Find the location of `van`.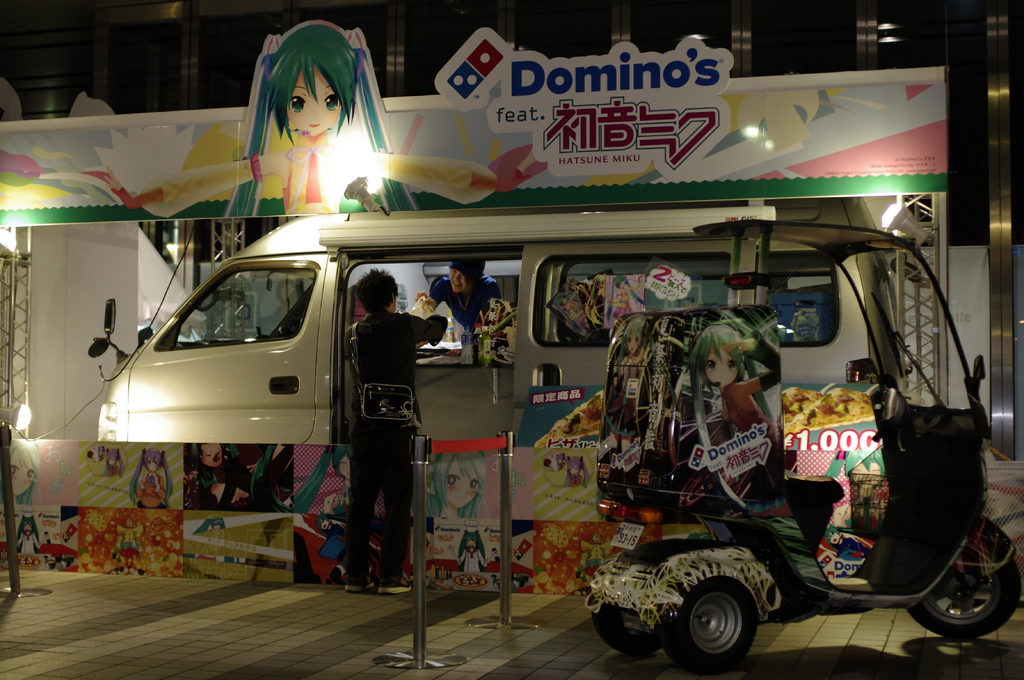
Location: (94, 209, 906, 442).
